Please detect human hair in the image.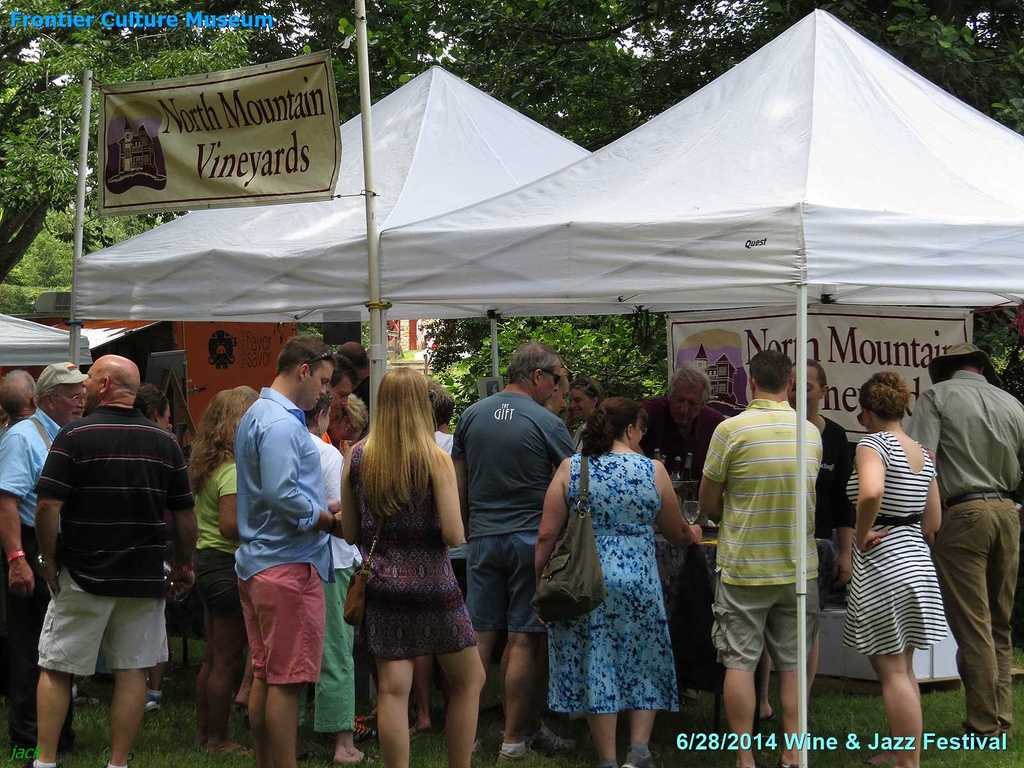
bbox=[572, 376, 604, 403].
